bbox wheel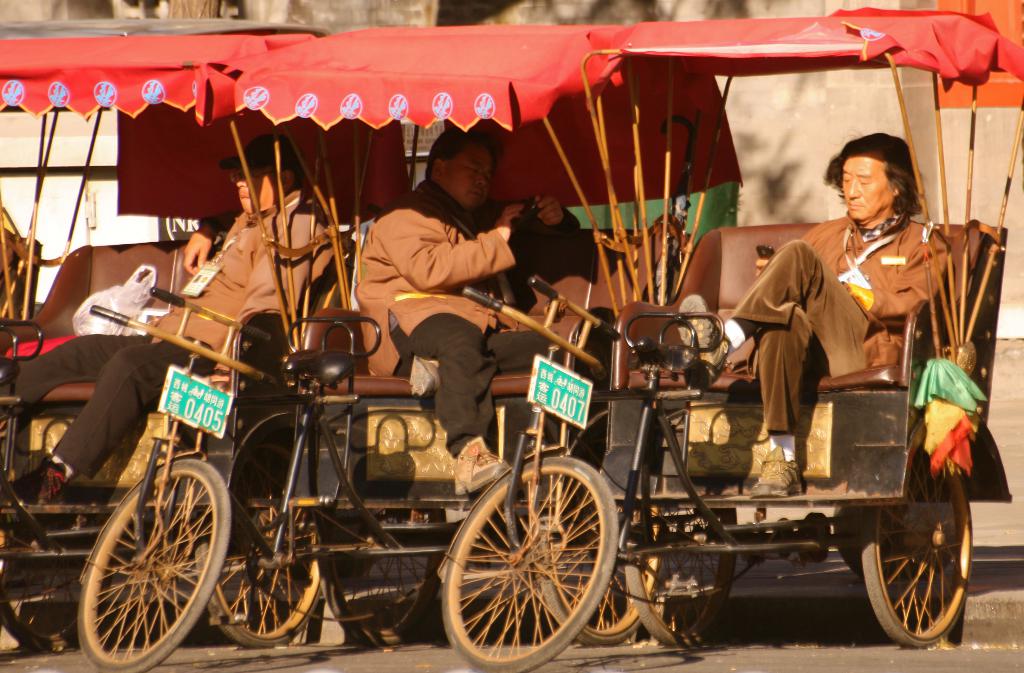
crop(859, 448, 973, 647)
